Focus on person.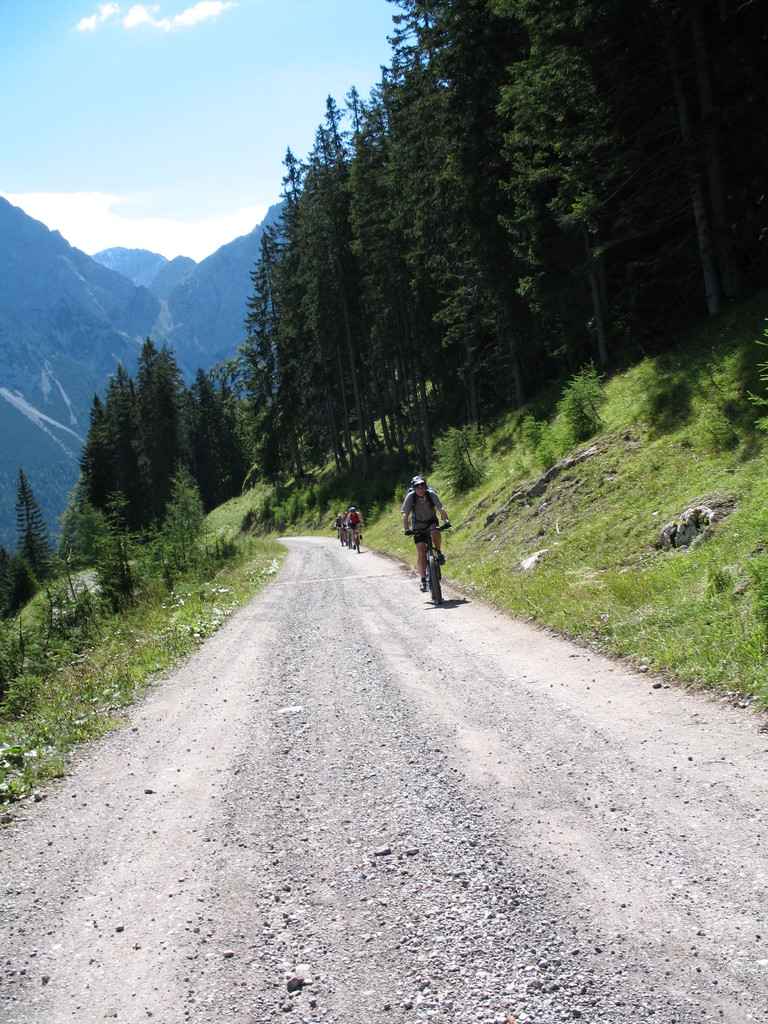
Focused at 396/452/463/608.
